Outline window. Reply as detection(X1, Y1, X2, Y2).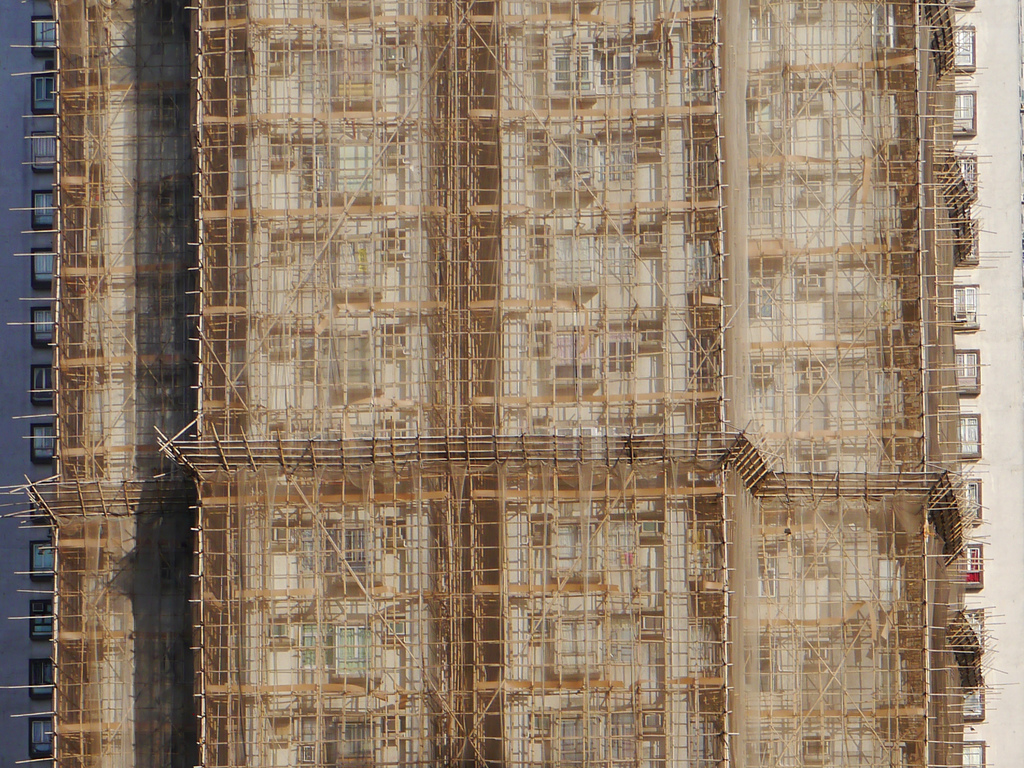
detection(28, 77, 58, 114).
